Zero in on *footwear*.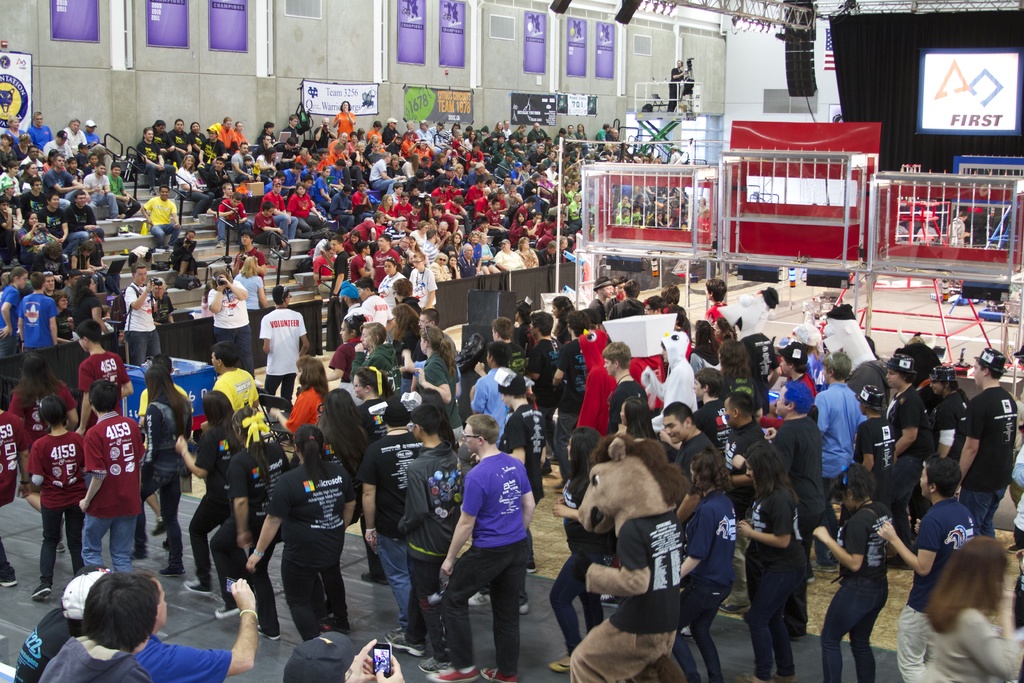
Zeroed in: select_region(148, 516, 176, 534).
